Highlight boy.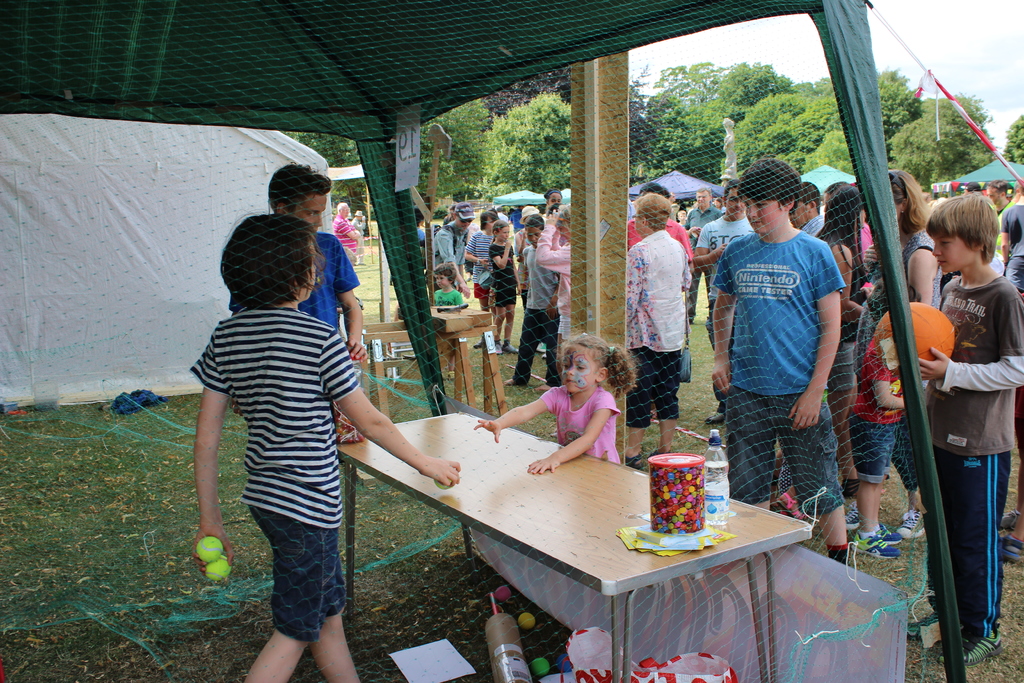
Highlighted region: <bbox>196, 218, 454, 679</bbox>.
